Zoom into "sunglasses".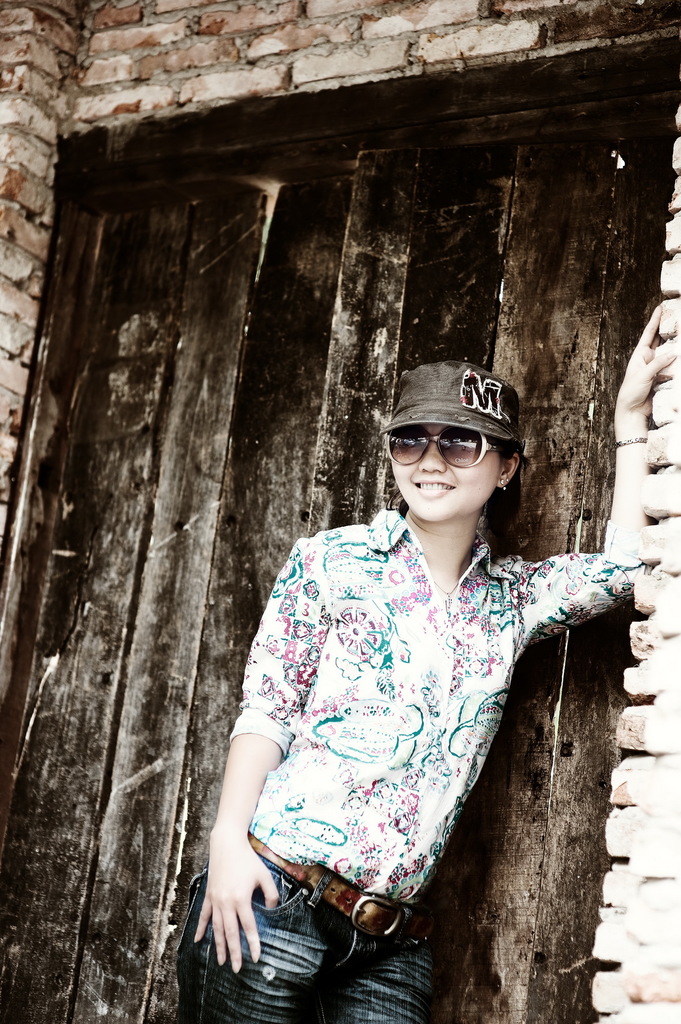
Zoom target: (x1=389, y1=424, x2=511, y2=468).
